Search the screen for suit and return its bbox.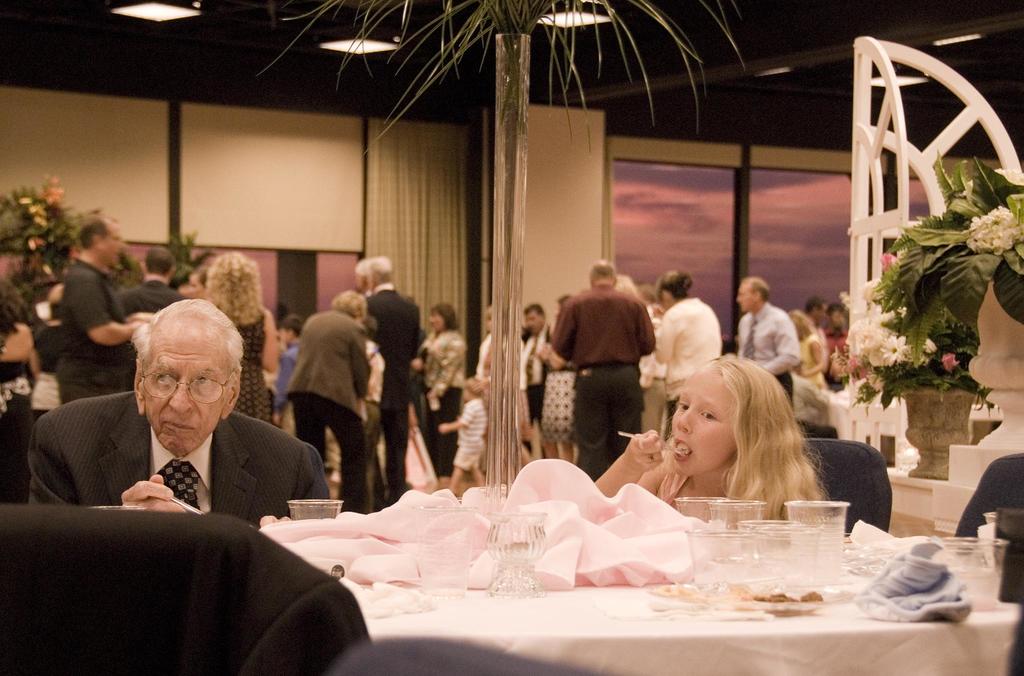
Found: x1=47 y1=393 x2=325 y2=522.
